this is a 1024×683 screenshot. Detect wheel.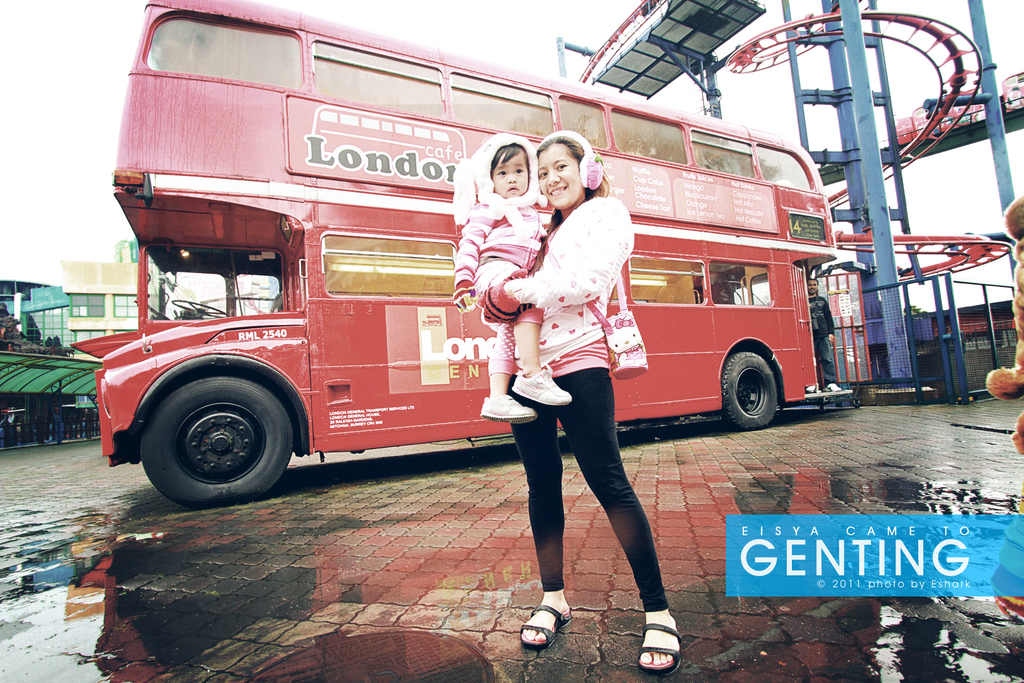
[716,350,784,431].
